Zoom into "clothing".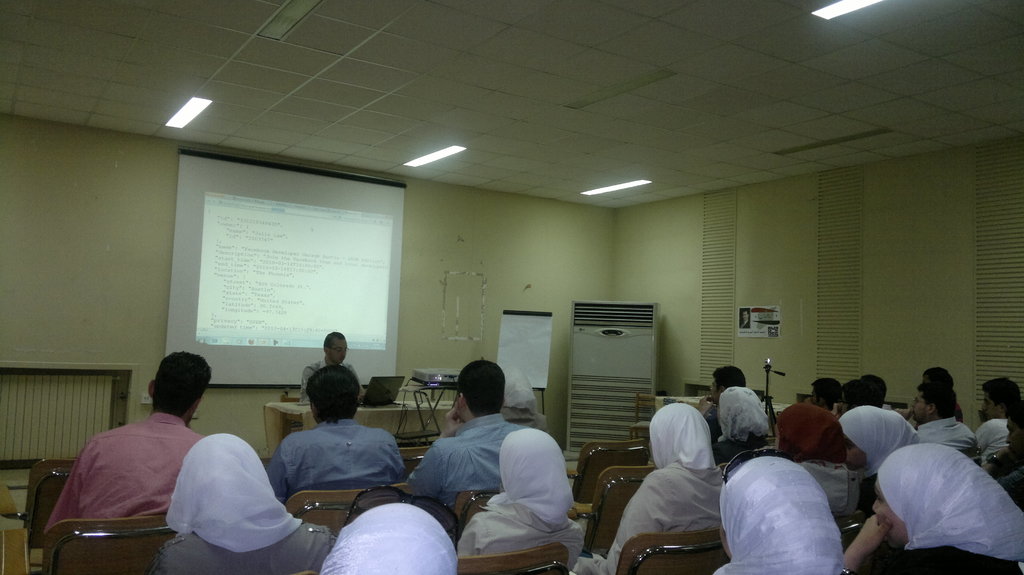
Zoom target: 45/404/206/532.
